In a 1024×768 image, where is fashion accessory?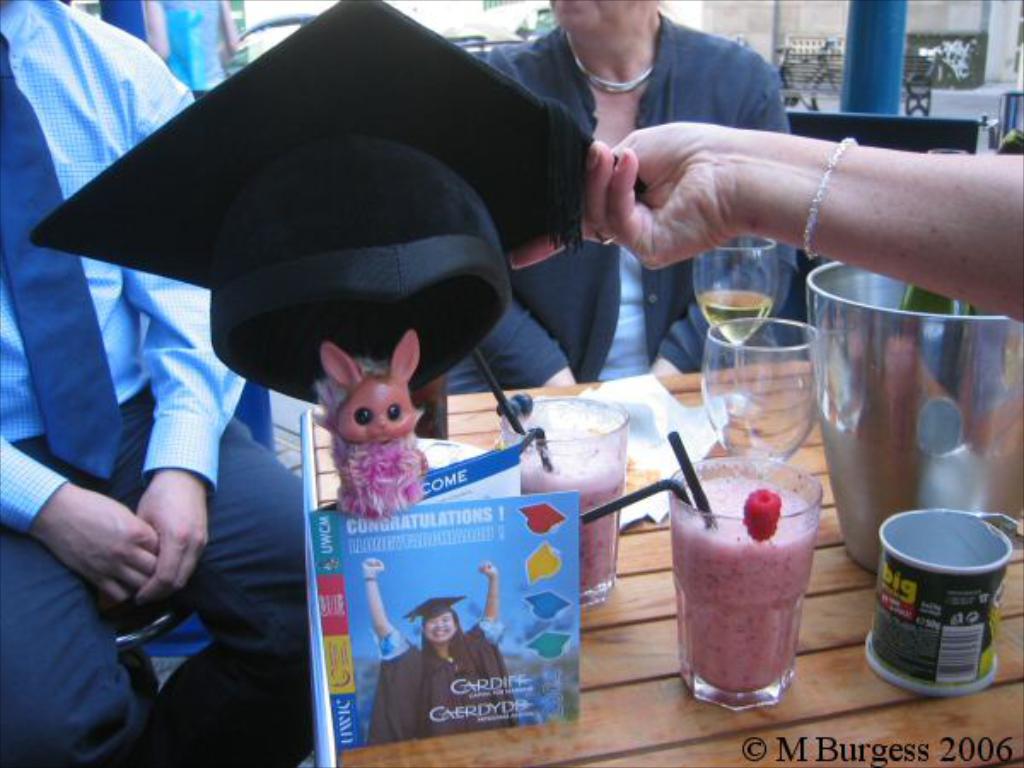
l=799, t=131, r=860, b=259.
